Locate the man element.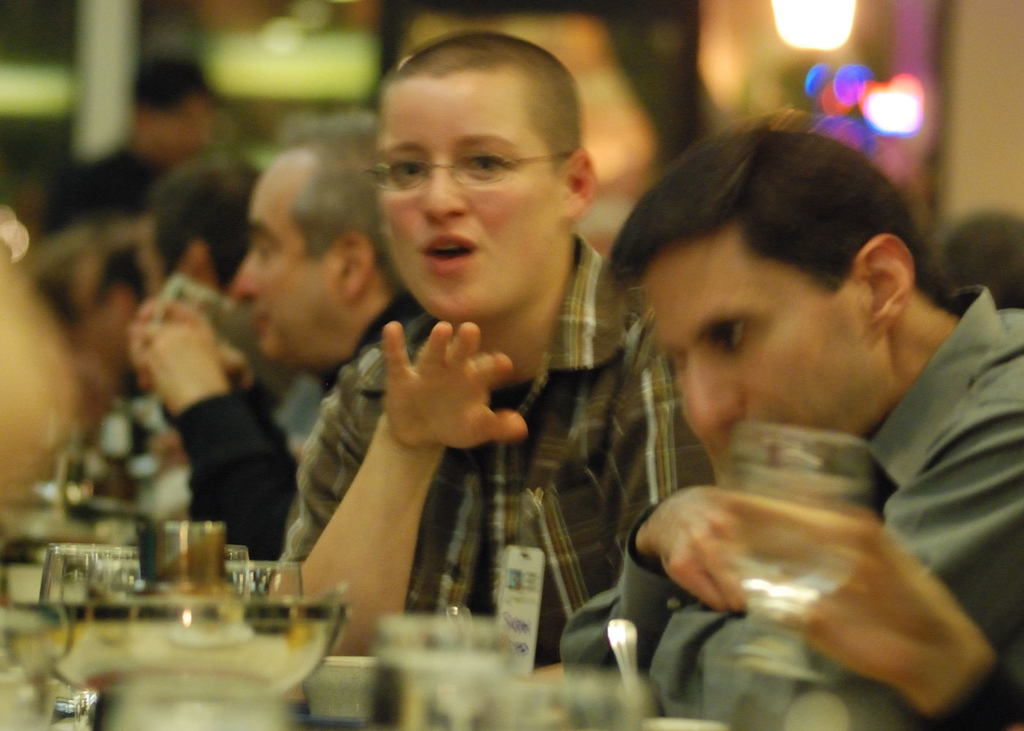
Element bbox: bbox=(128, 115, 430, 564).
